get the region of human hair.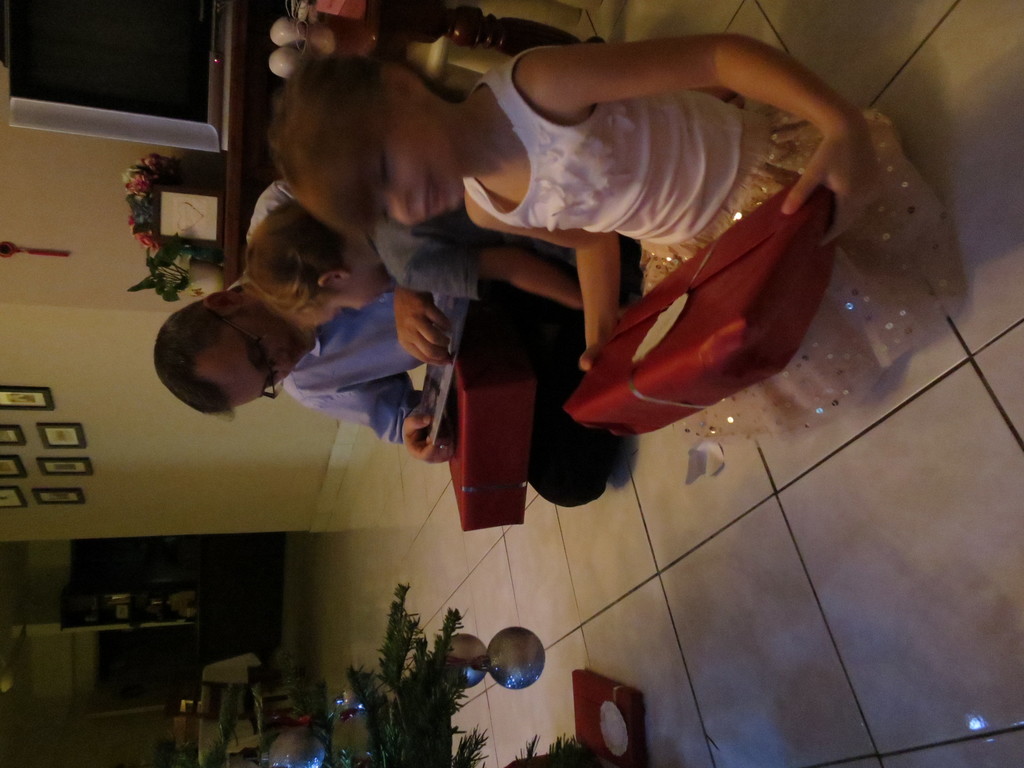
[271, 58, 387, 236].
